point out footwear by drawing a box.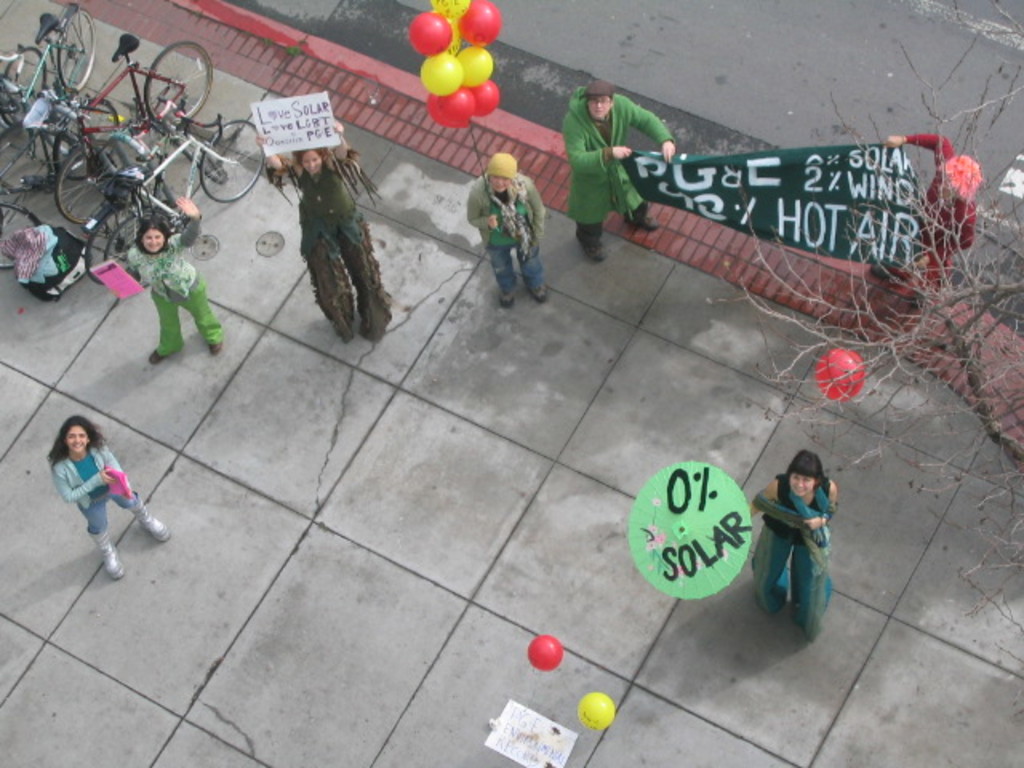
x1=634 y1=214 x2=658 y2=234.
